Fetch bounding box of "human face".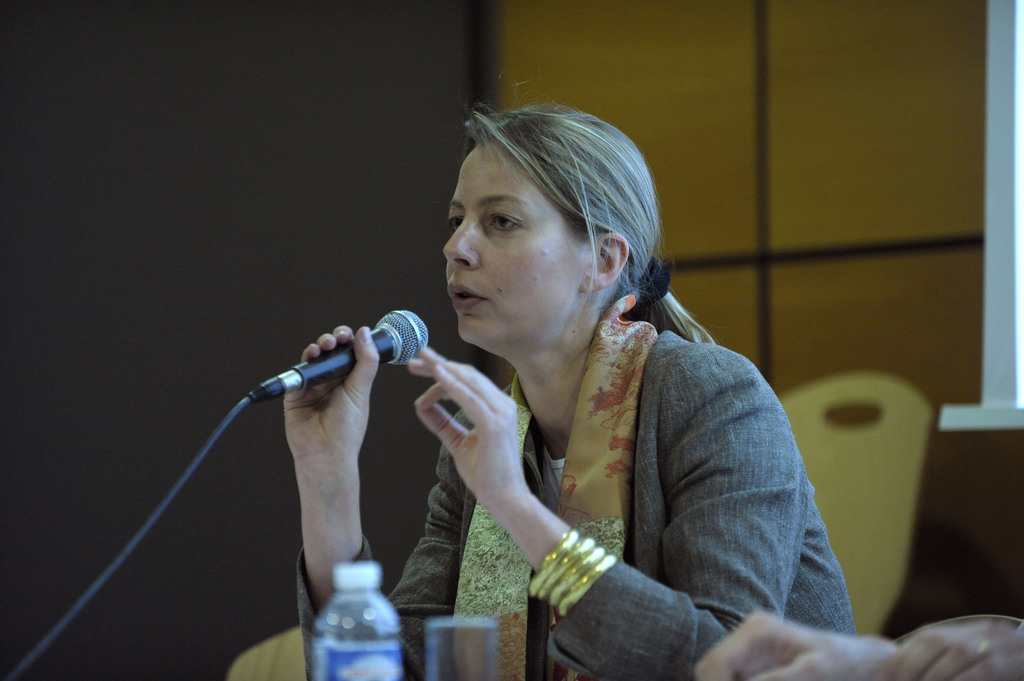
Bbox: pyautogui.locateOnScreen(442, 143, 585, 340).
